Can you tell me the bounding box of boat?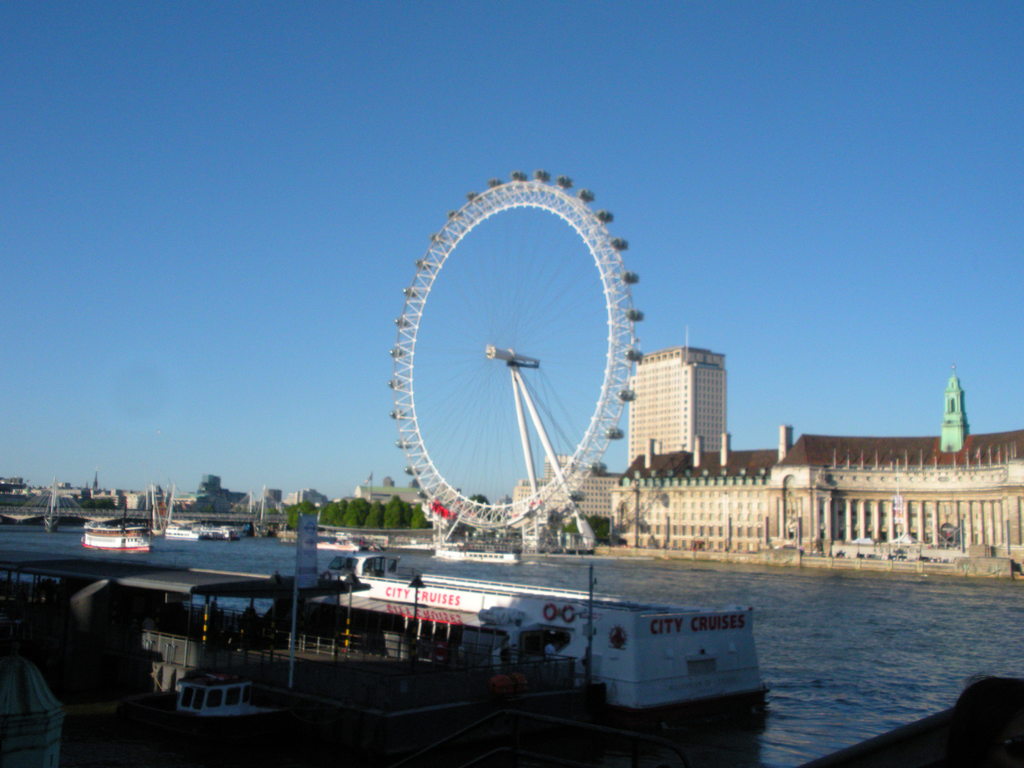
435/544/520/566.
